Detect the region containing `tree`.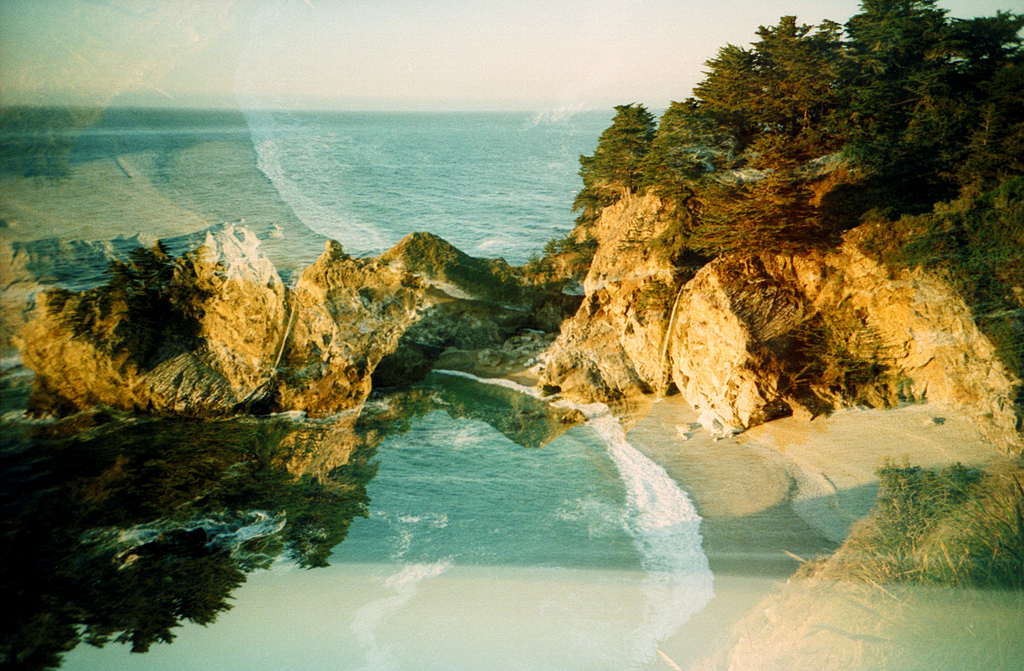
pyautogui.locateOnScreen(780, 18, 853, 118).
